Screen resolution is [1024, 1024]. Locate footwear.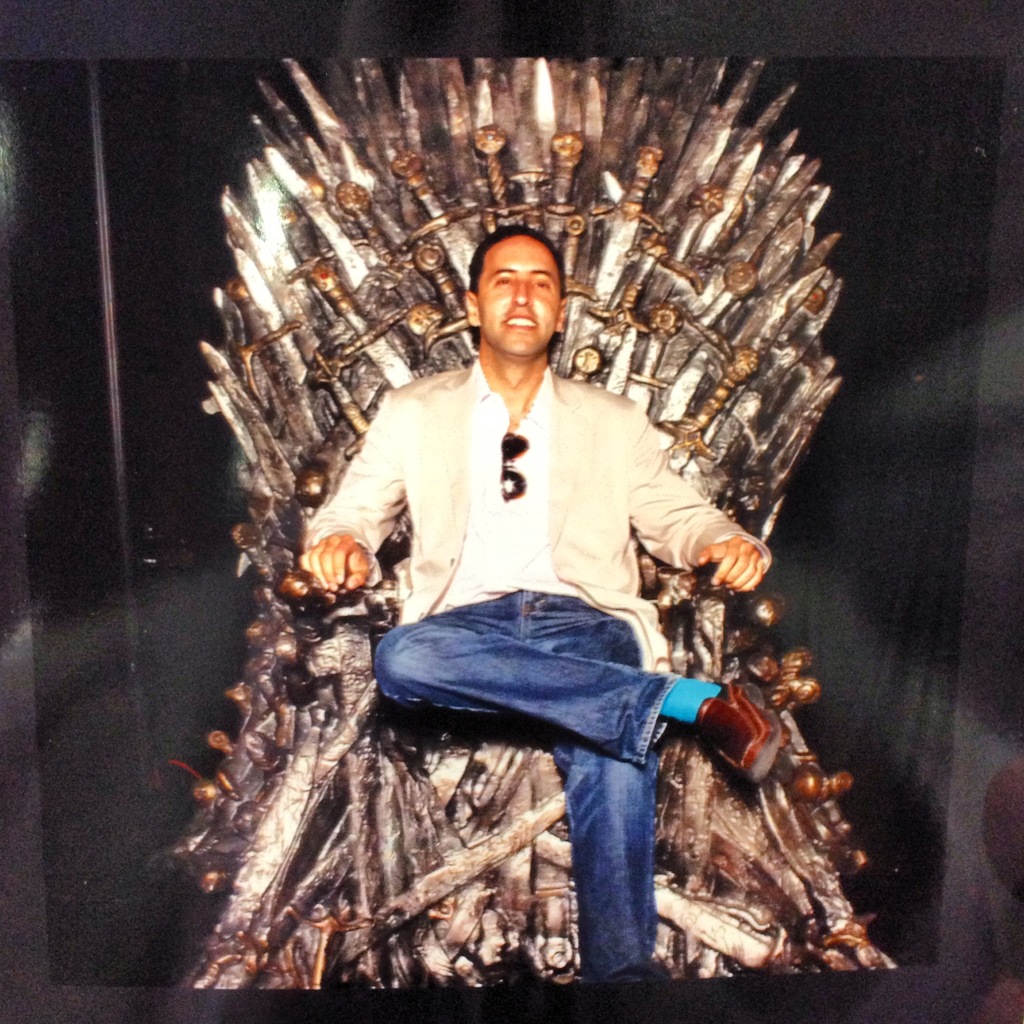
(left=692, top=678, right=783, bottom=783).
